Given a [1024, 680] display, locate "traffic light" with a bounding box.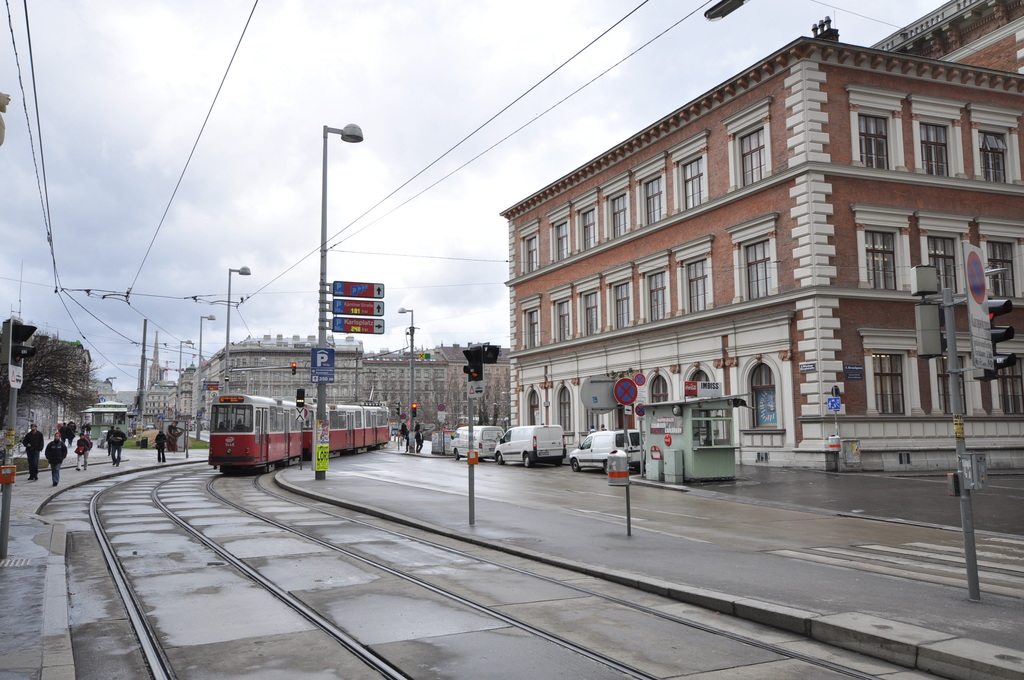
Located: [914,265,938,296].
